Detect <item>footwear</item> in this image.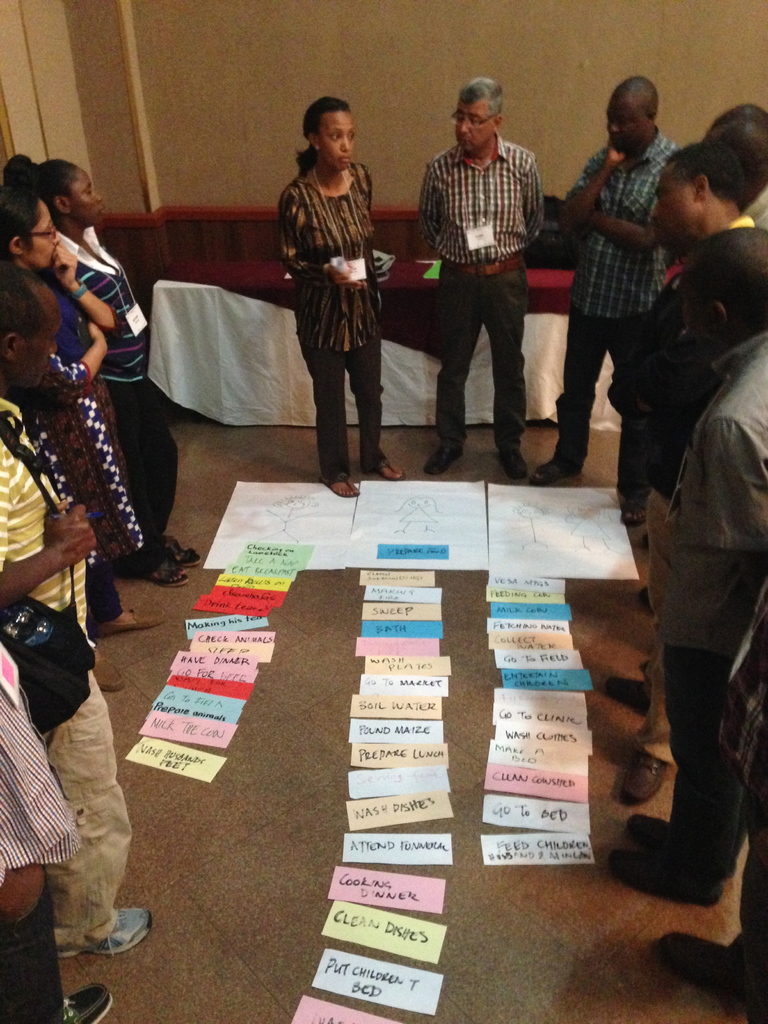
Detection: (97, 603, 166, 633).
